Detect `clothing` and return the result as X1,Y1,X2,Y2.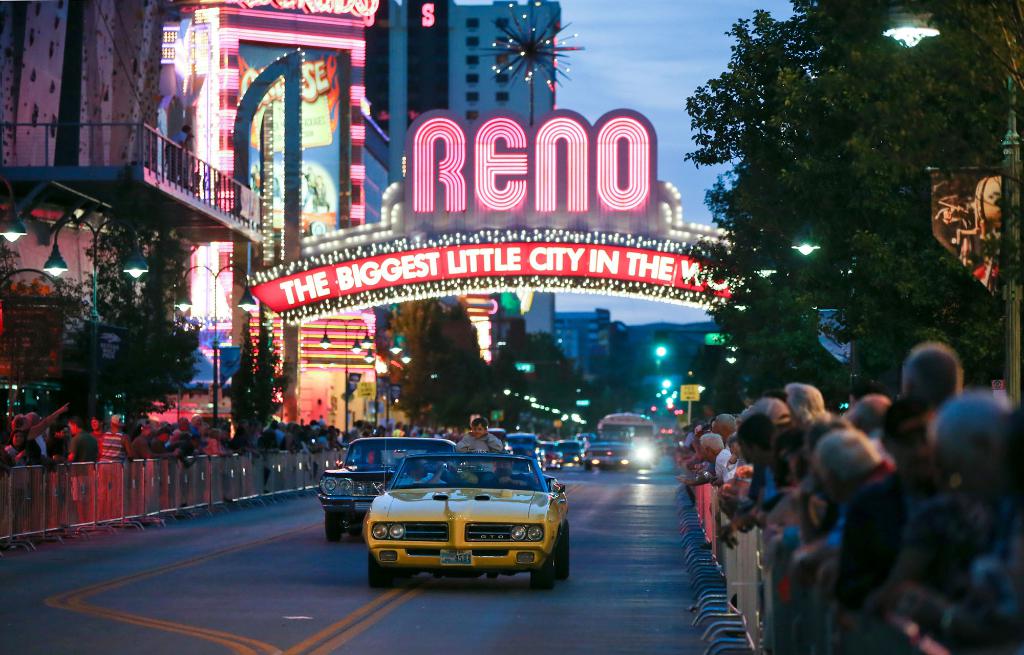
304,435,314,453.
